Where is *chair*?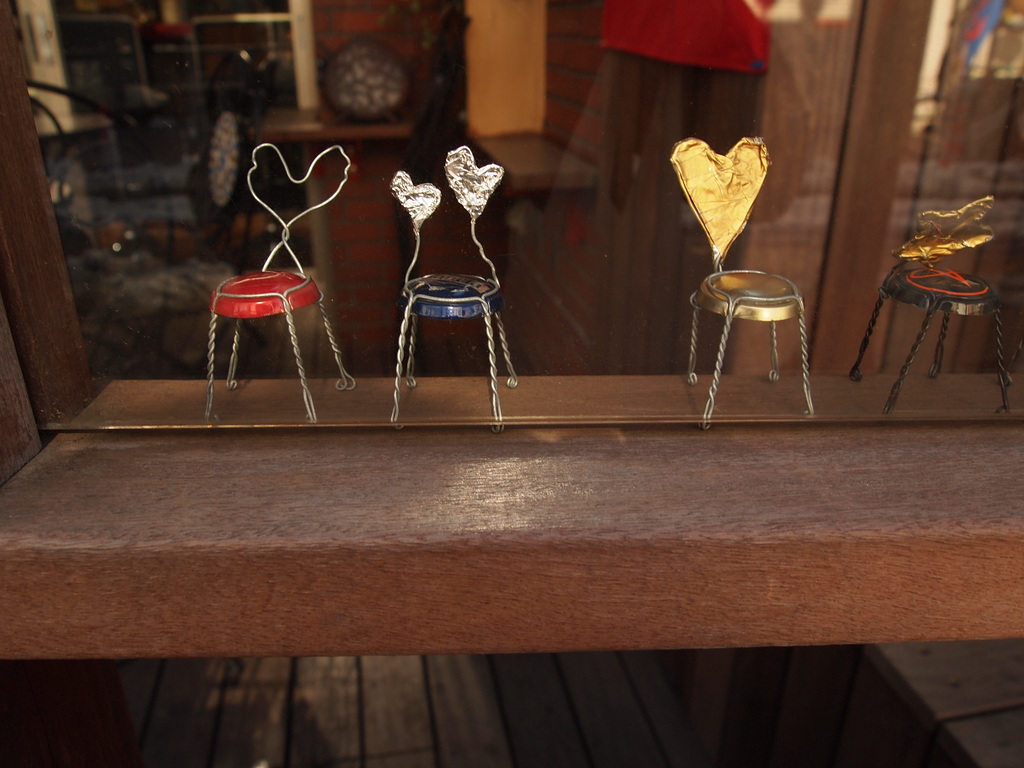
850 198 1014 417.
